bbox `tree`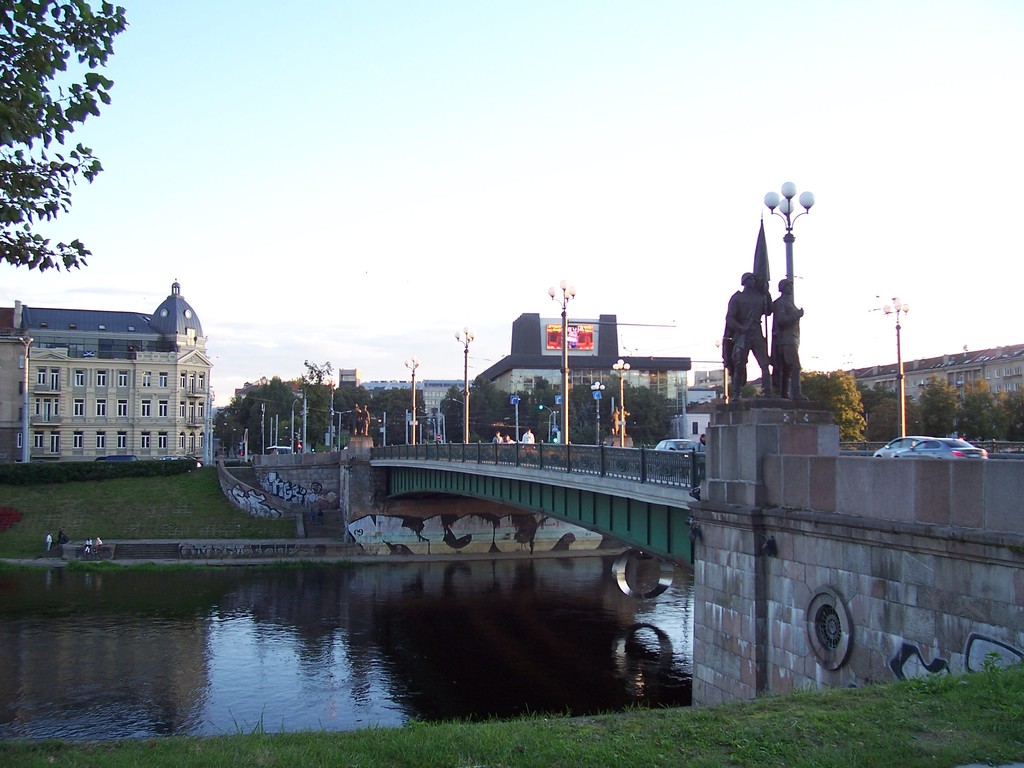
bbox=(7, 33, 99, 255)
